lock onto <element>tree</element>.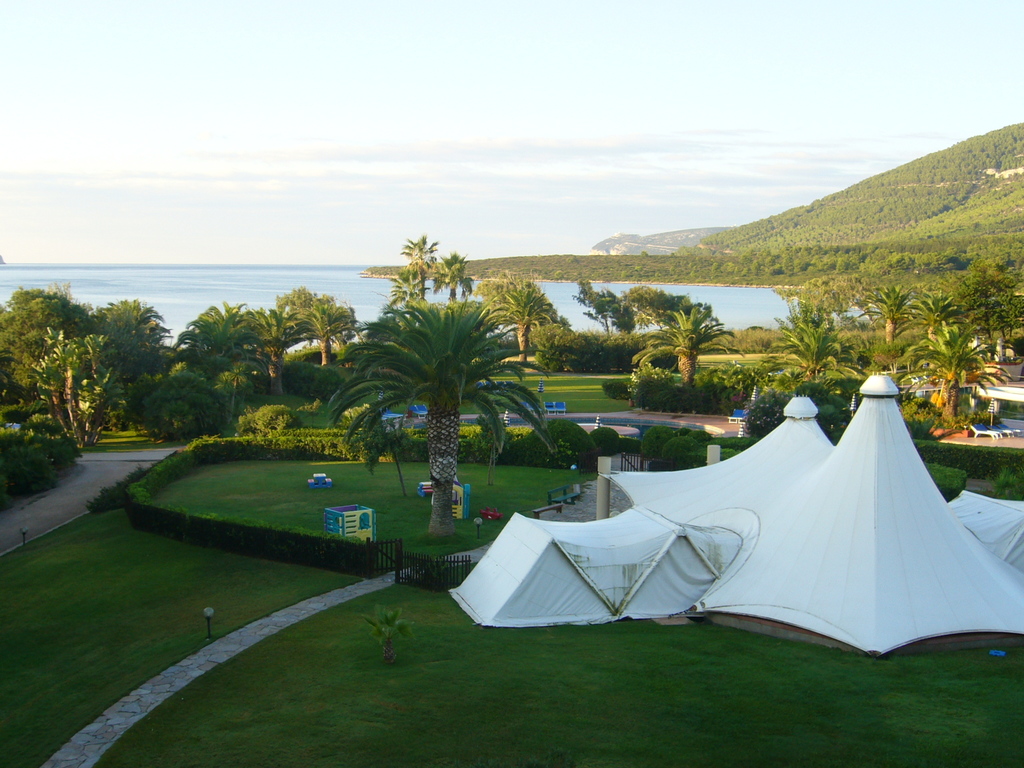
Locked: (left=470, top=410, right=514, bottom=481).
